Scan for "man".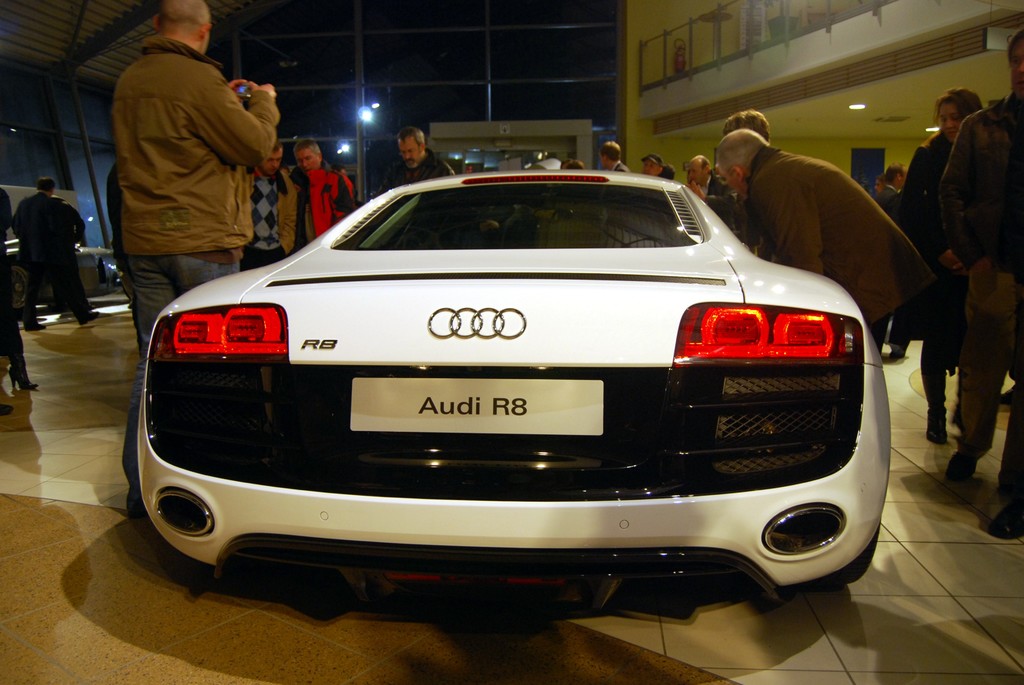
Scan result: bbox=(640, 152, 662, 177).
